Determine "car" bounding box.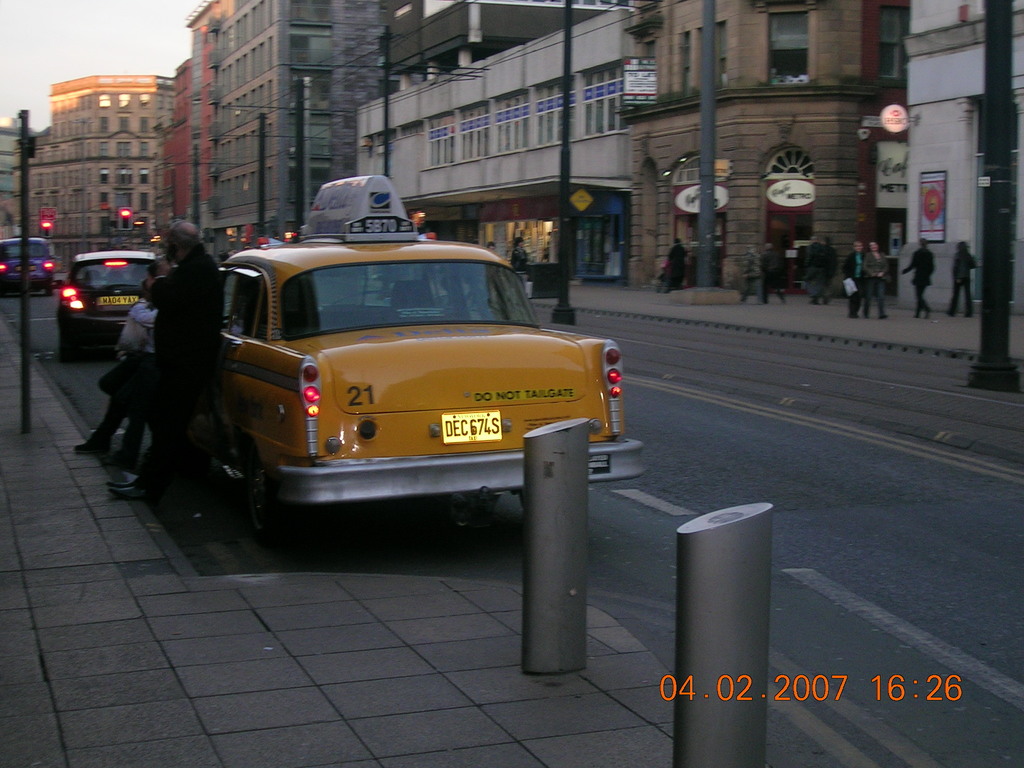
Determined: 195, 172, 642, 554.
